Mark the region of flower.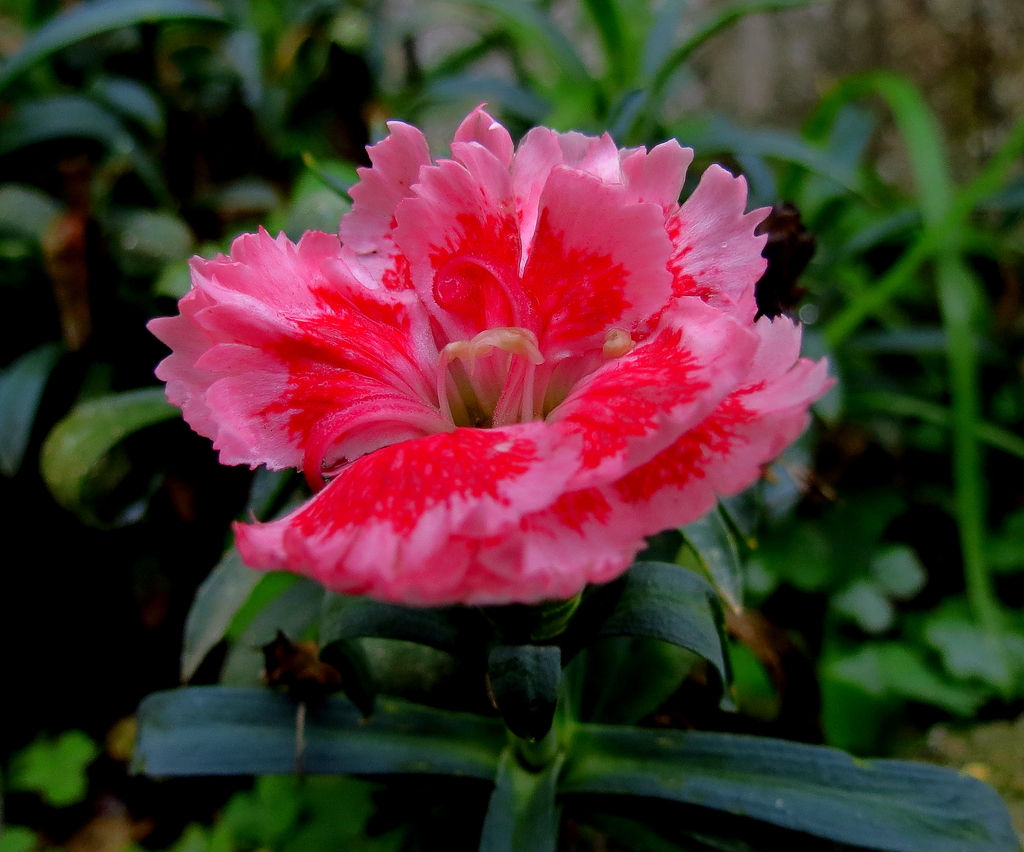
Region: BBox(138, 71, 849, 680).
